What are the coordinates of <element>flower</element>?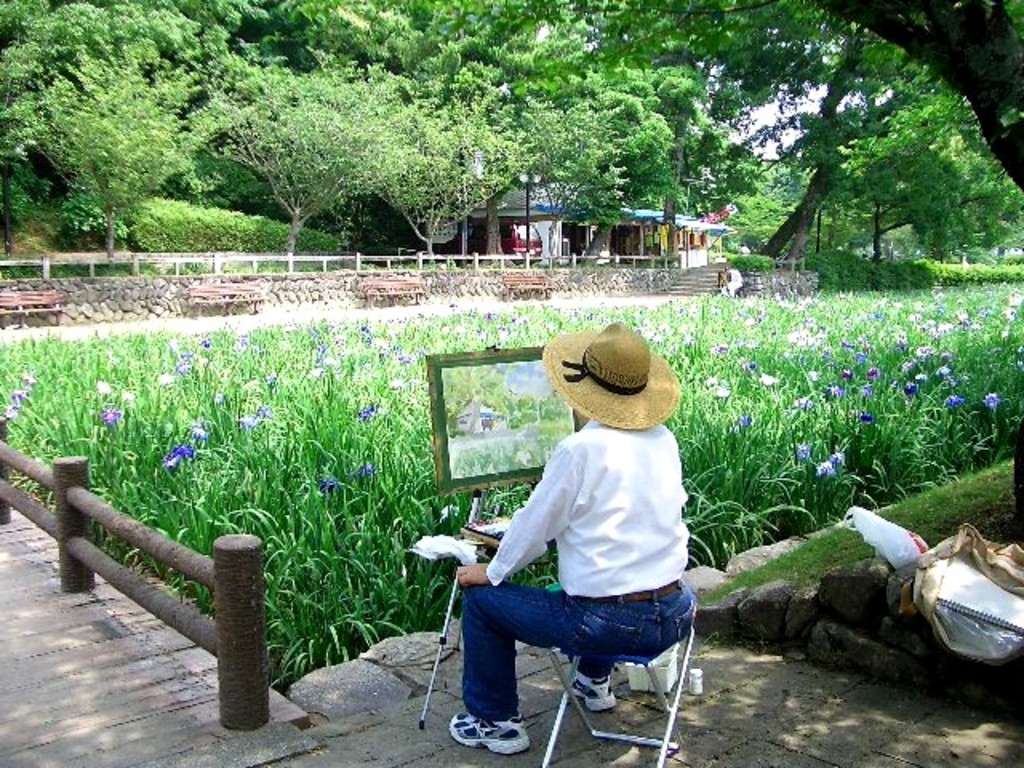
l=749, t=358, r=760, b=373.
